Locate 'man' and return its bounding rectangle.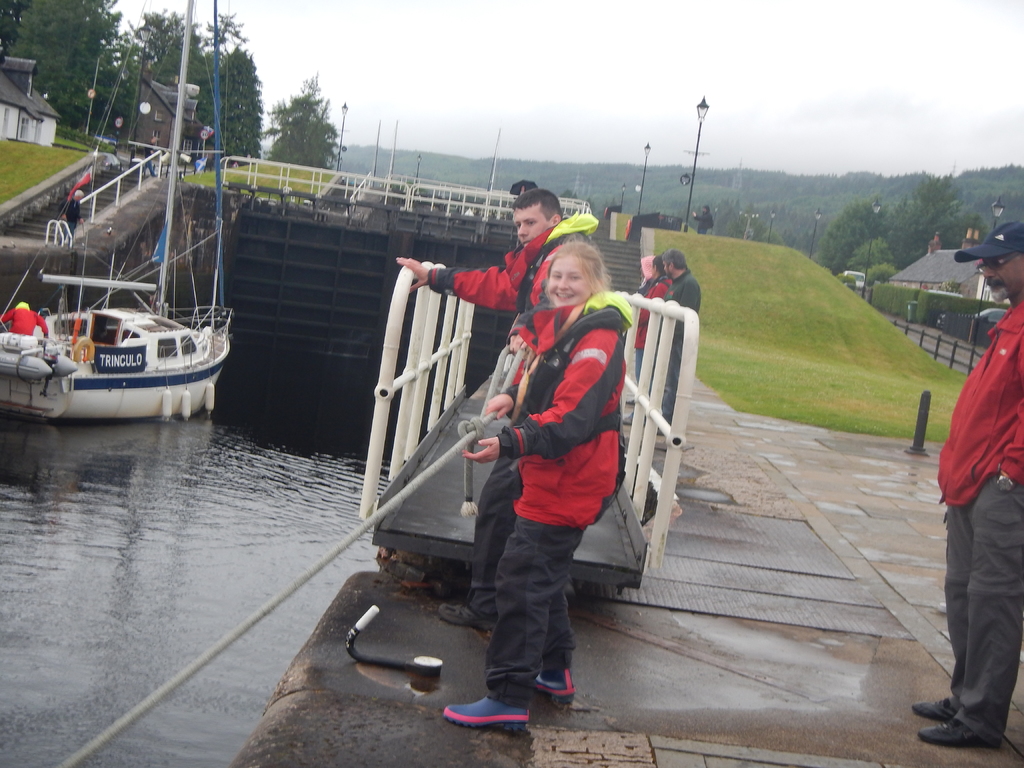
box=[60, 192, 85, 237].
